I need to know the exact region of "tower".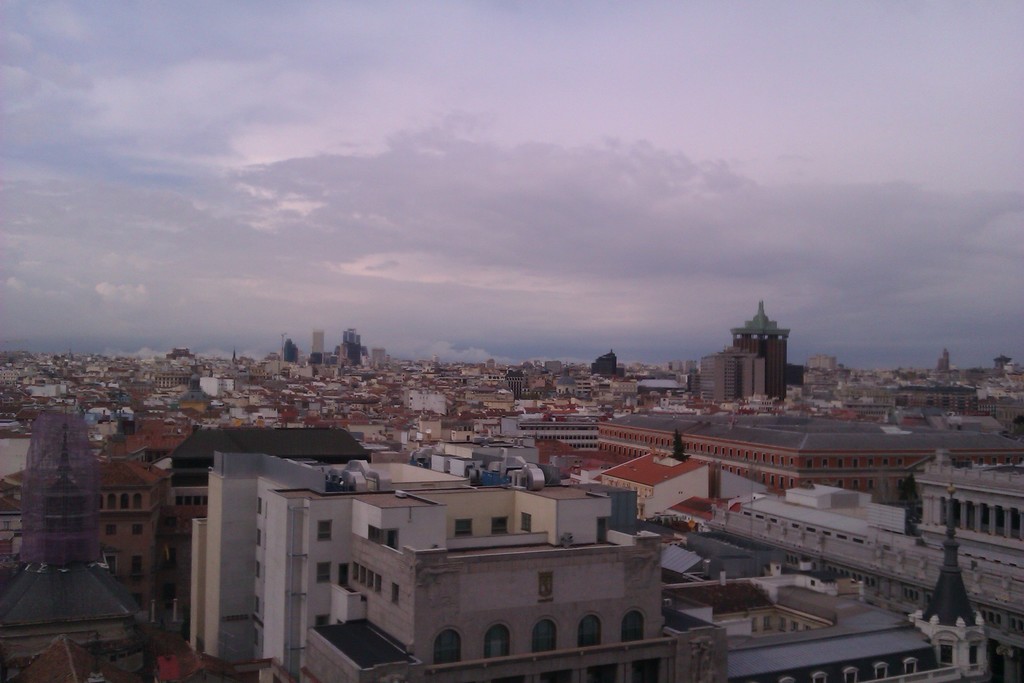
Region: bbox=(695, 339, 774, 414).
